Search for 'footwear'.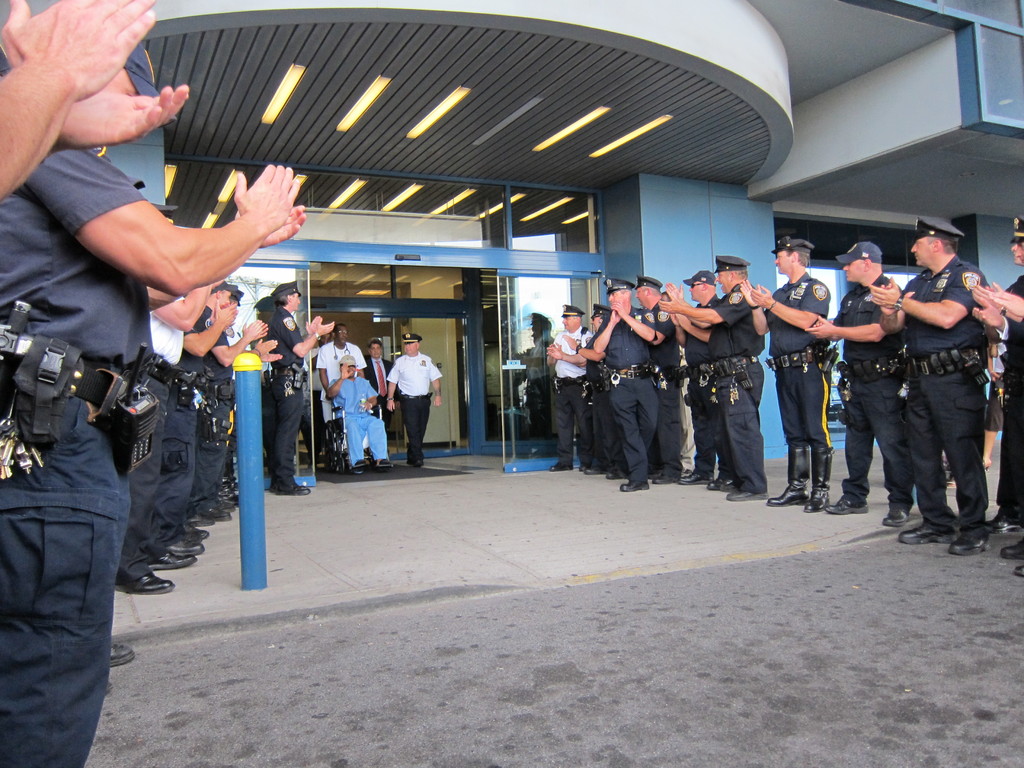
Found at box(218, 500, 237, 516).
